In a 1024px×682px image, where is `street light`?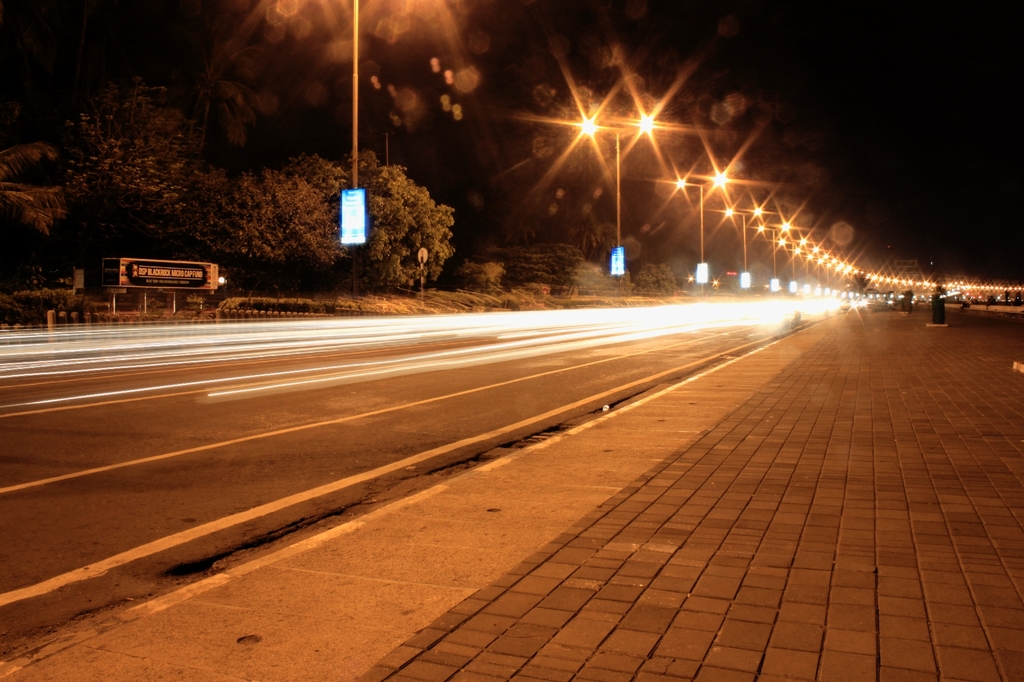
<box>673,168,731,290</box>.
